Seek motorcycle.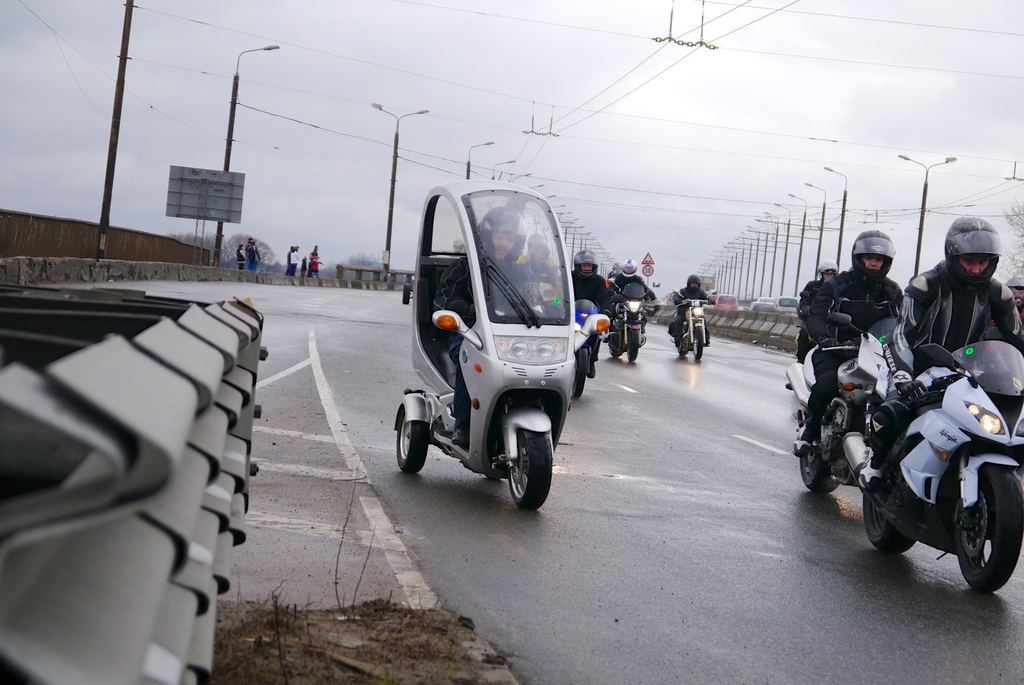
[x1=786, y1=313, x2=898, y2=493].
